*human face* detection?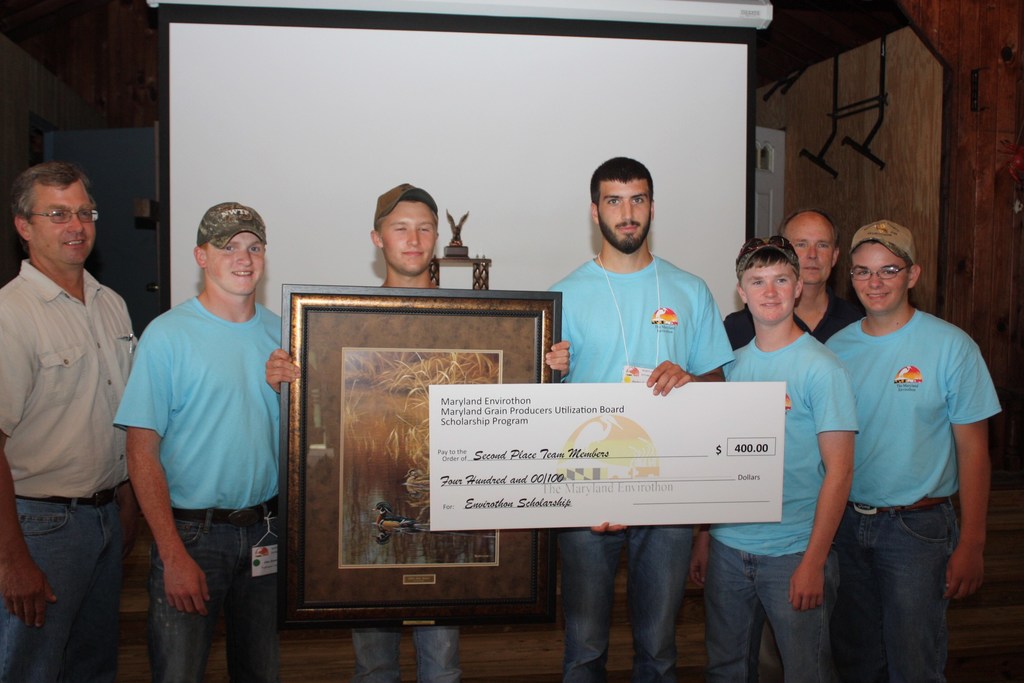
742:262:796:321
